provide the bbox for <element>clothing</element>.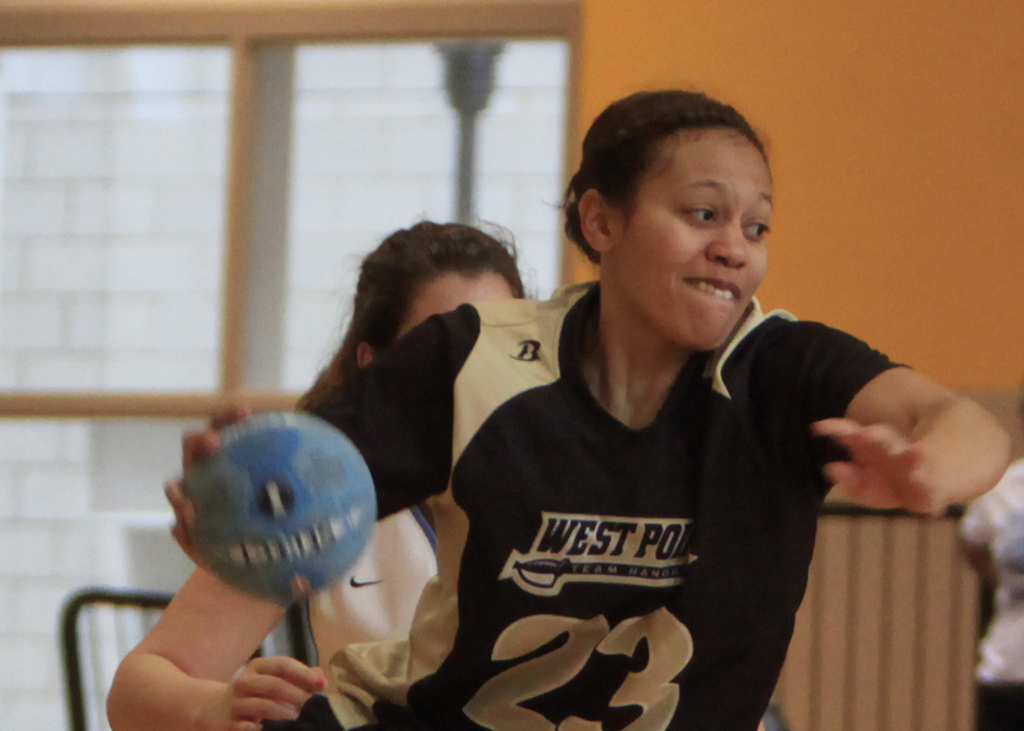
{"left": 273, "top": 498, "right": 444, "bottom": 674}.
